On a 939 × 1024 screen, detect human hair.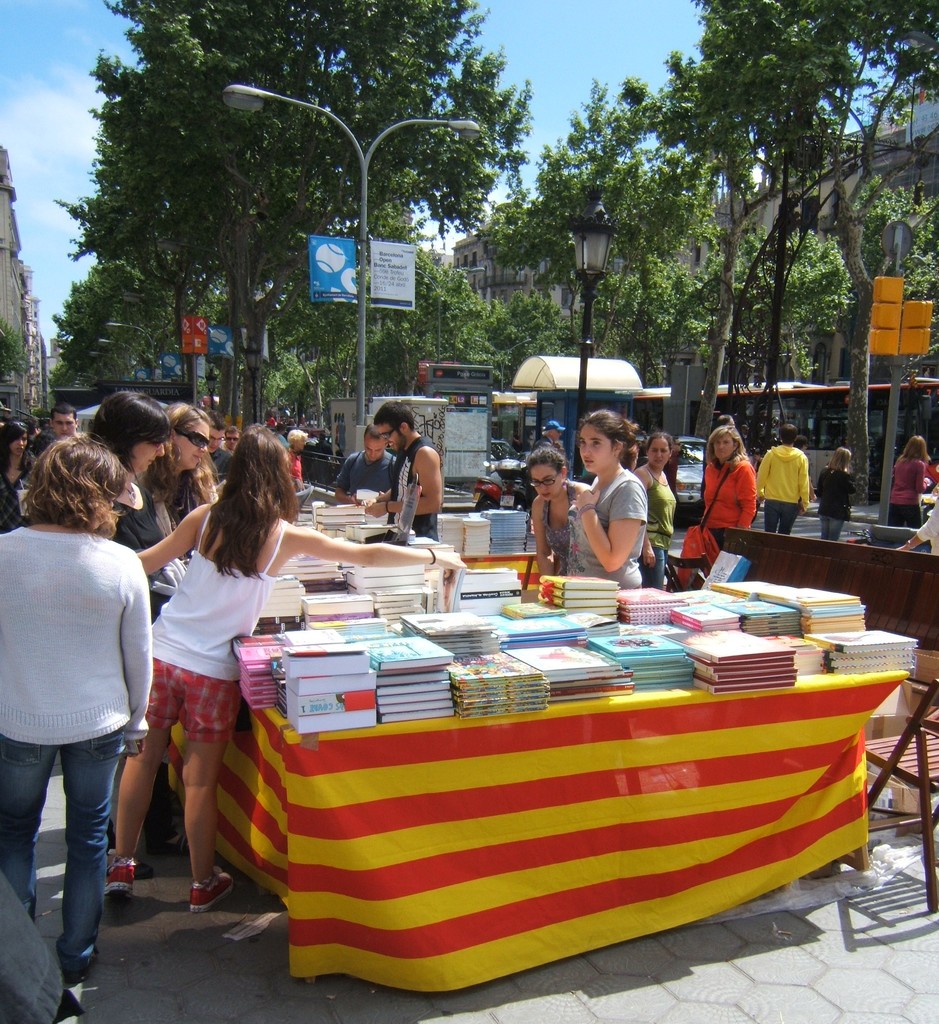
Rect(779, 422, 798, 449).
